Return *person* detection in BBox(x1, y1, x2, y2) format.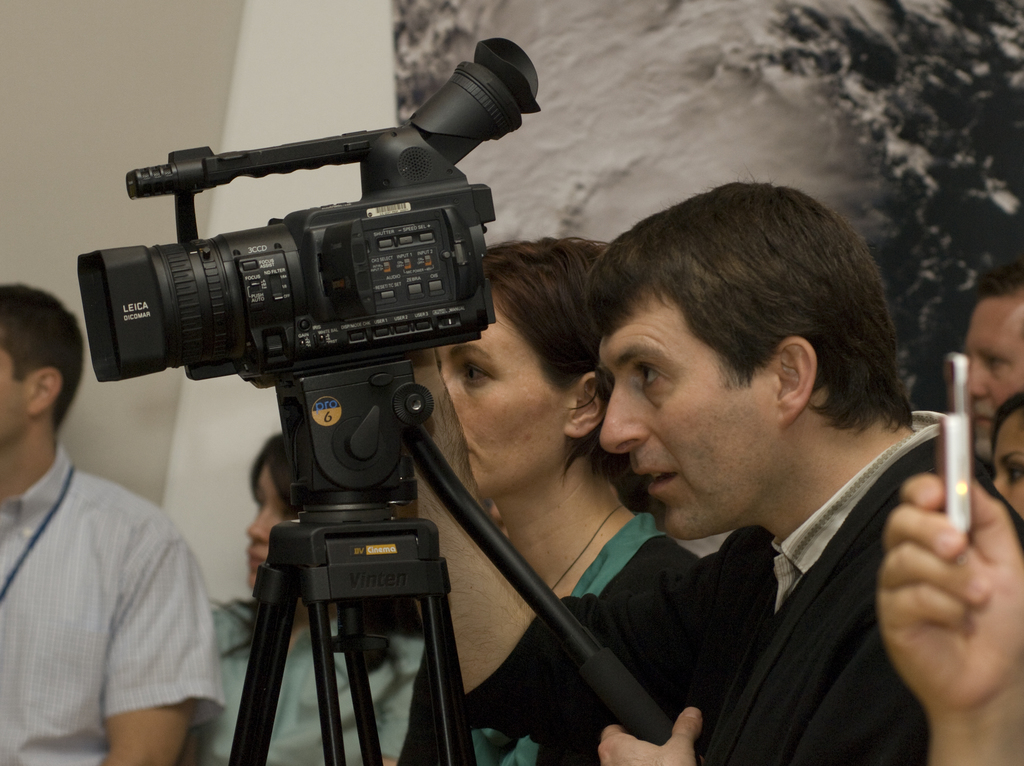
BBox(0, 276, 228, 765).
